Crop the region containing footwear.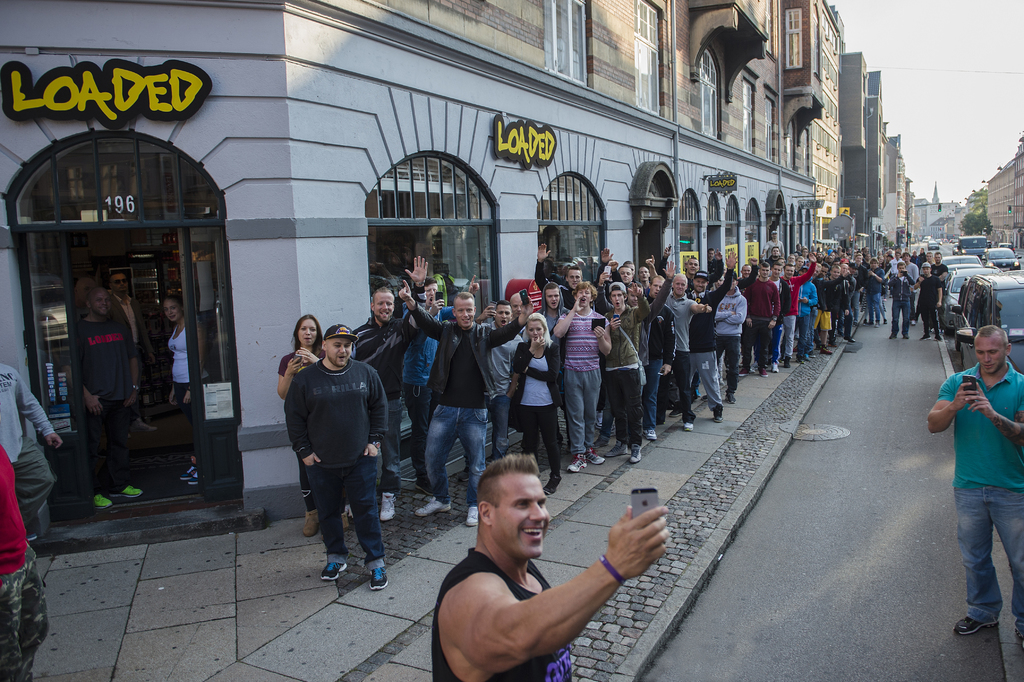
Crop region: 184 466 206 492.
